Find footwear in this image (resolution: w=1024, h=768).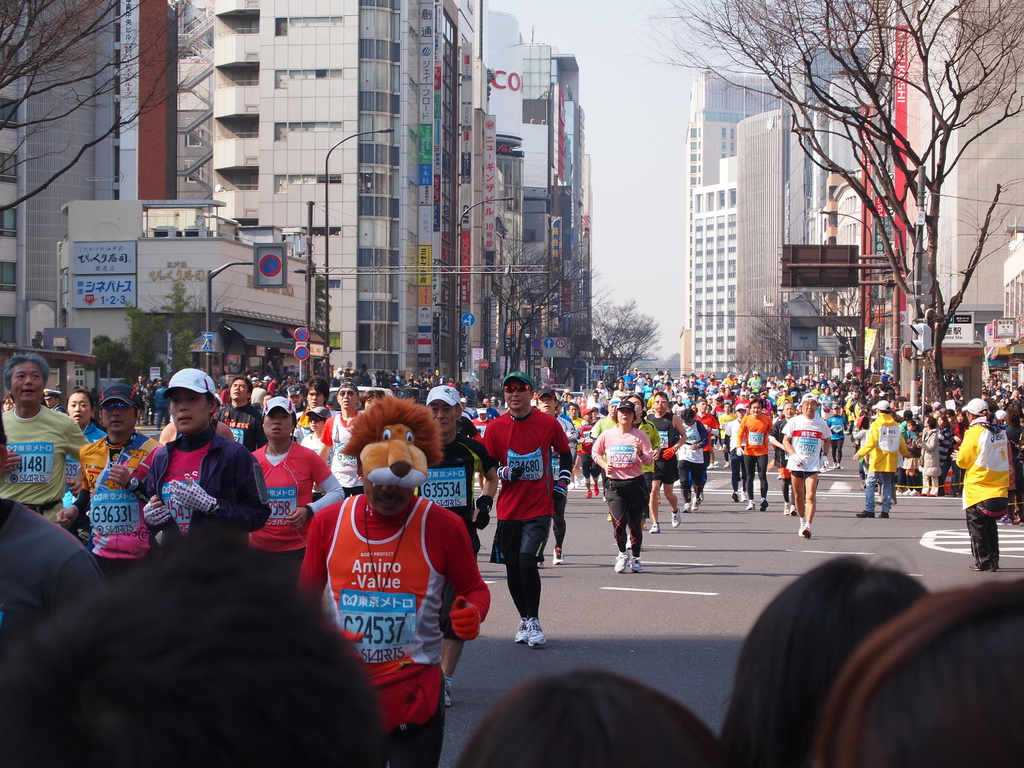
801,526,810,540.
